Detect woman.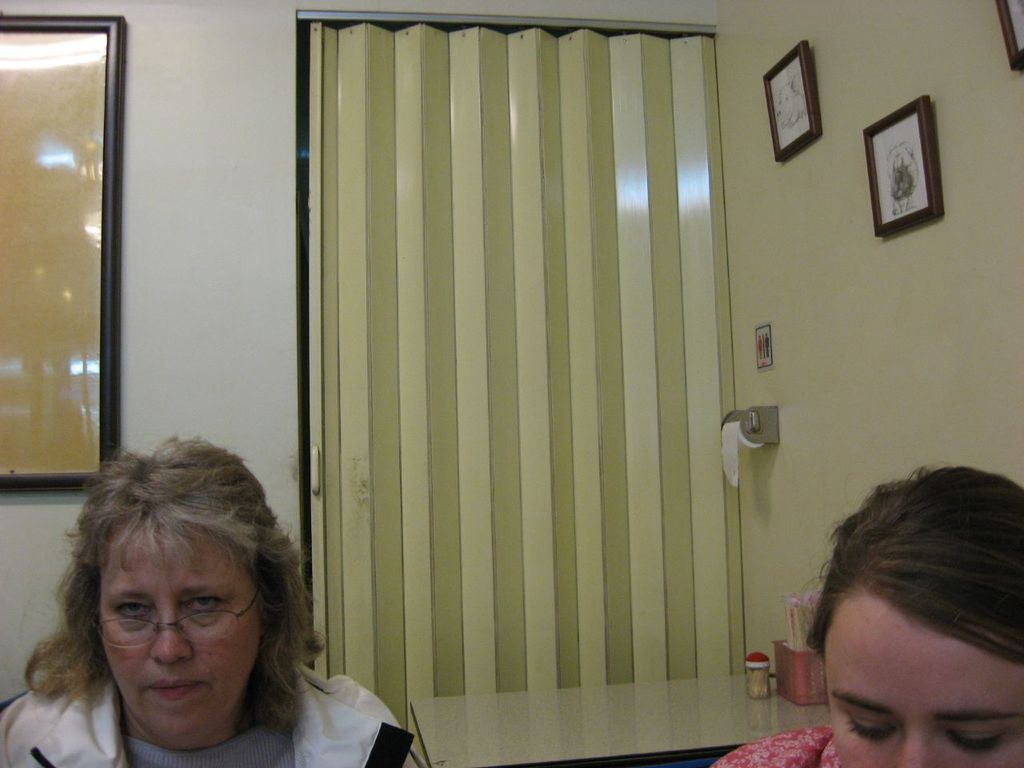
Detected at bbox=(0, 439, 396, 767).
